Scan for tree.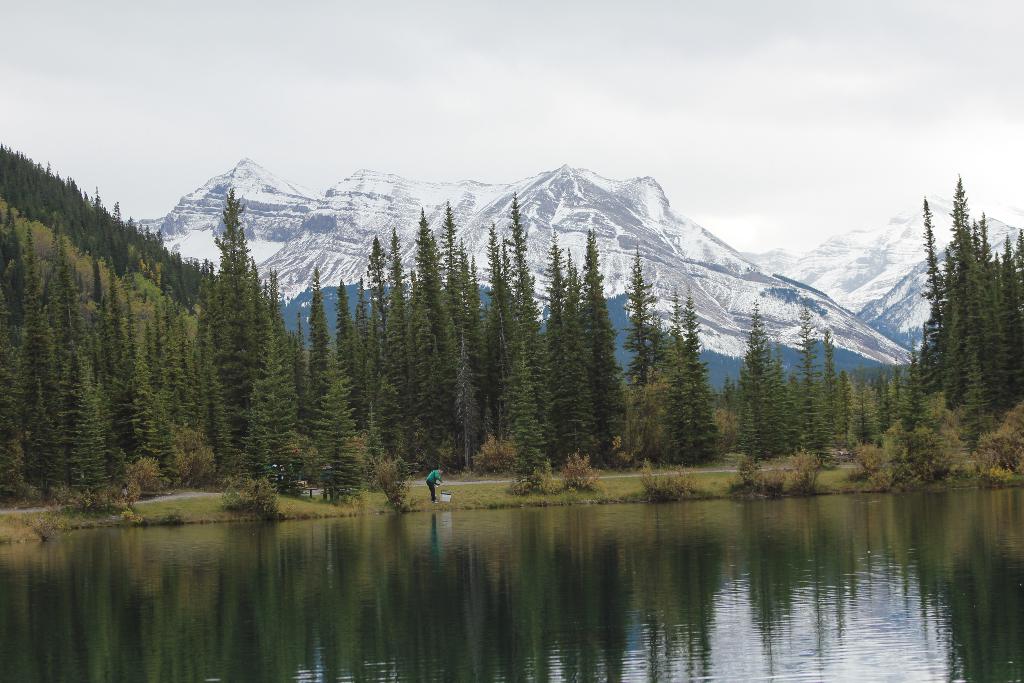
Scan result: bbox=(295, 284, 333, 389).
